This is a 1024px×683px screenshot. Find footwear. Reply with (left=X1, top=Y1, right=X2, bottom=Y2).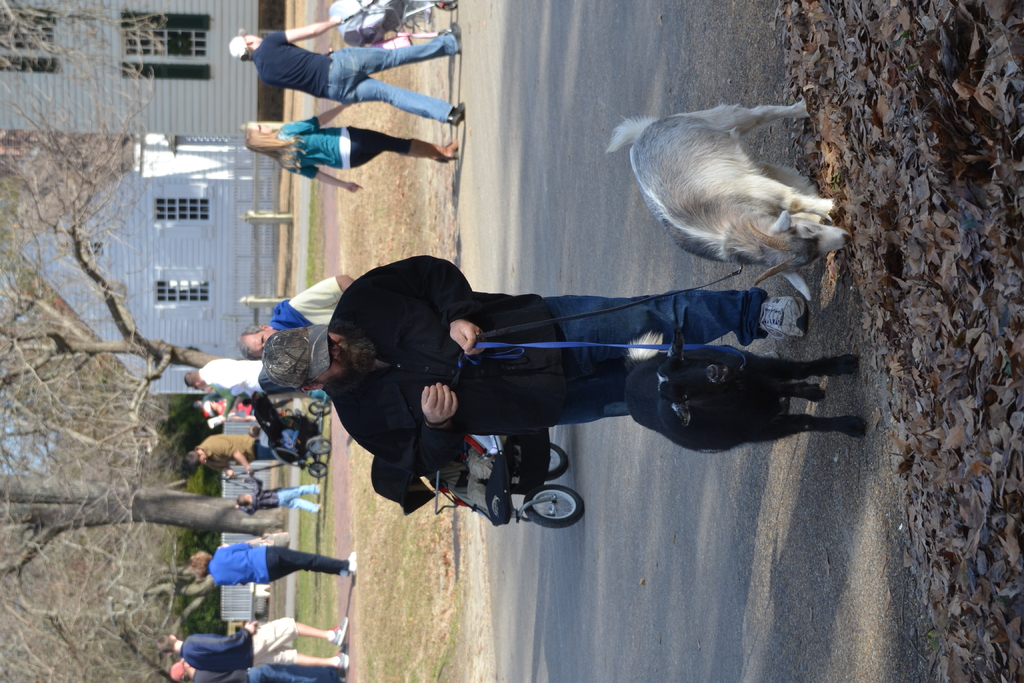
(left=339, top=656, right=350, bottom=672).
